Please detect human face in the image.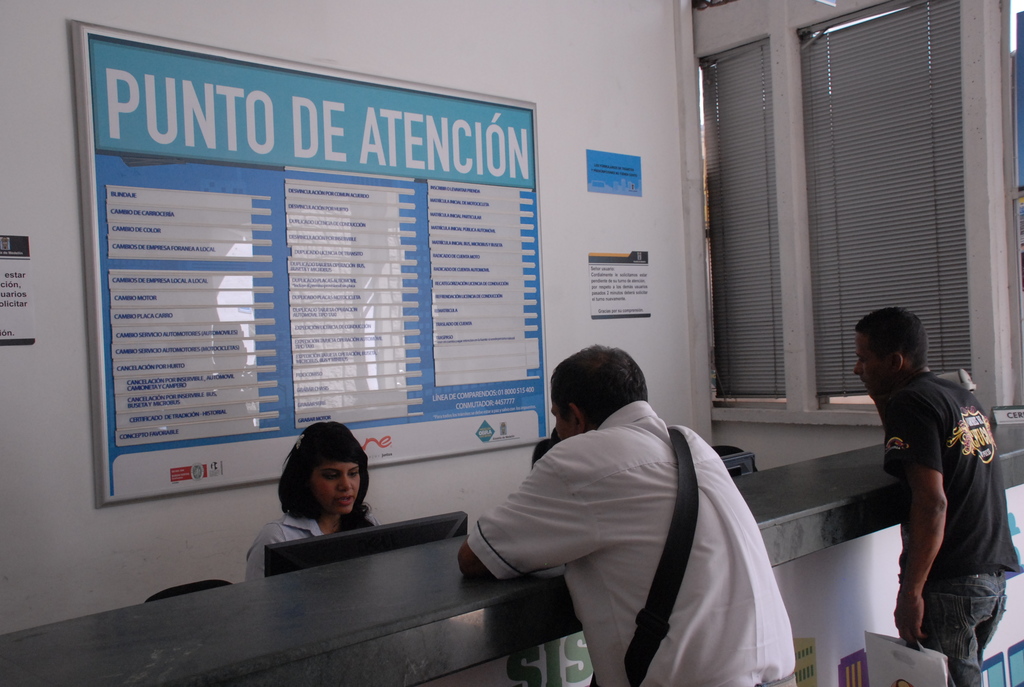
(left=551, top=397, right=575, bottom=441).
